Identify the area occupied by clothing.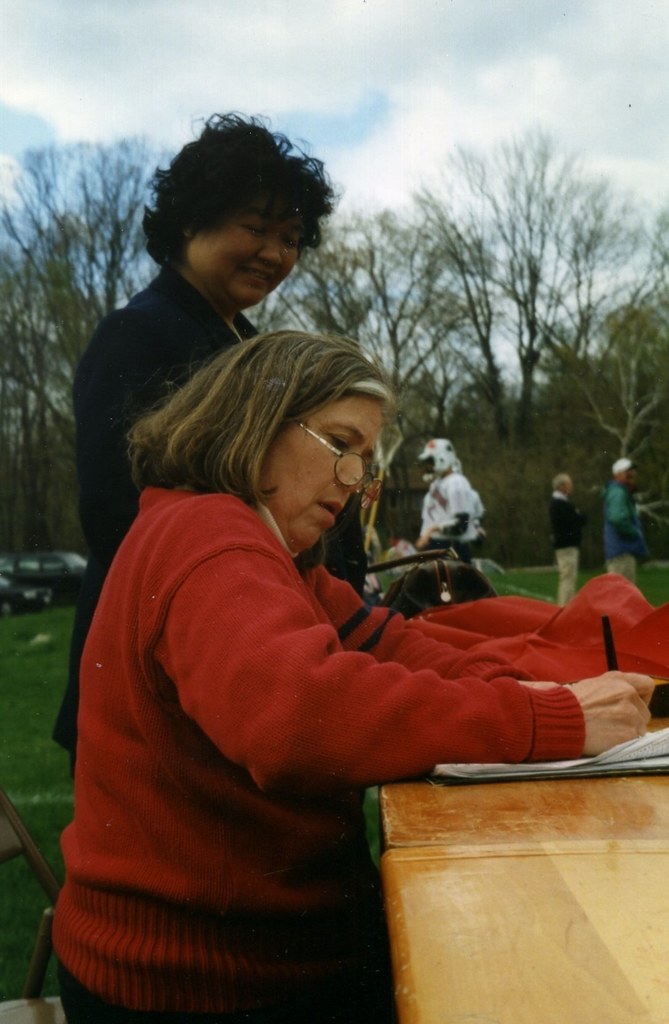
Area: box(419, 471, 488, 567).
